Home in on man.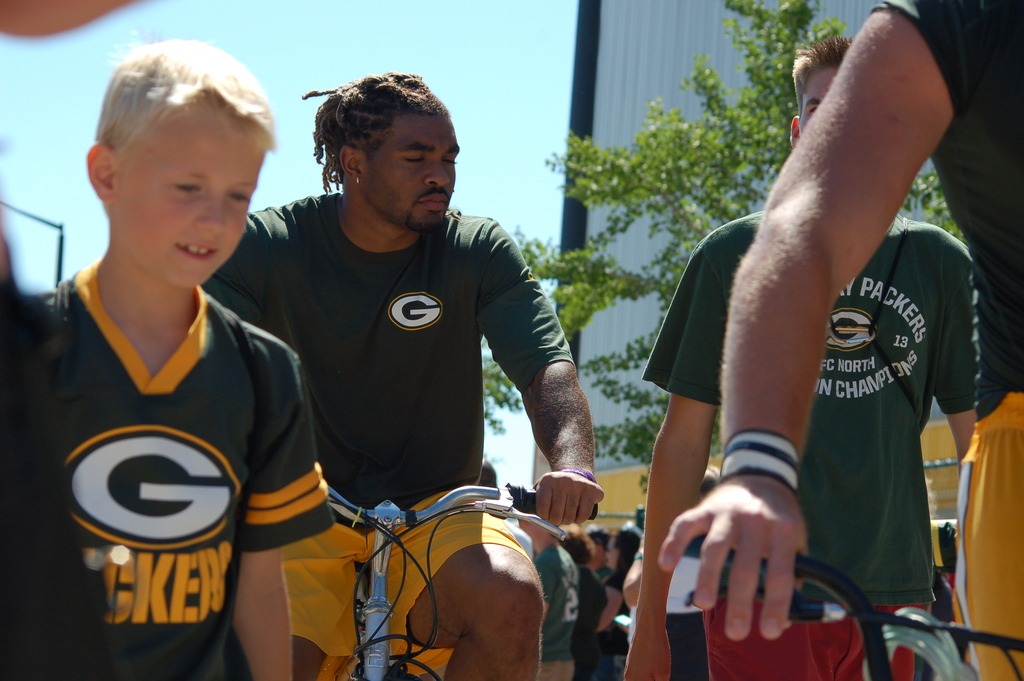
Homed in at x1=640 y1=35 x2=973 y2=680.
